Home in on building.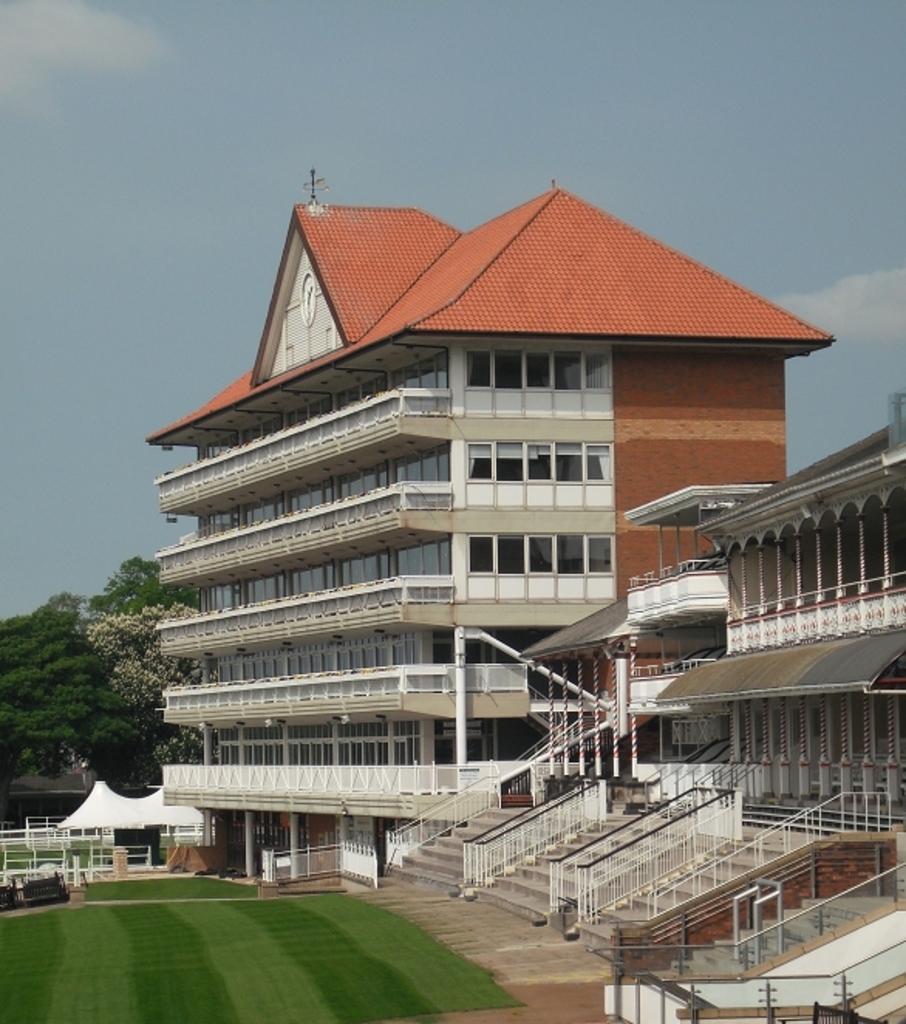
Homed in at (142, 167, 836, 877).
